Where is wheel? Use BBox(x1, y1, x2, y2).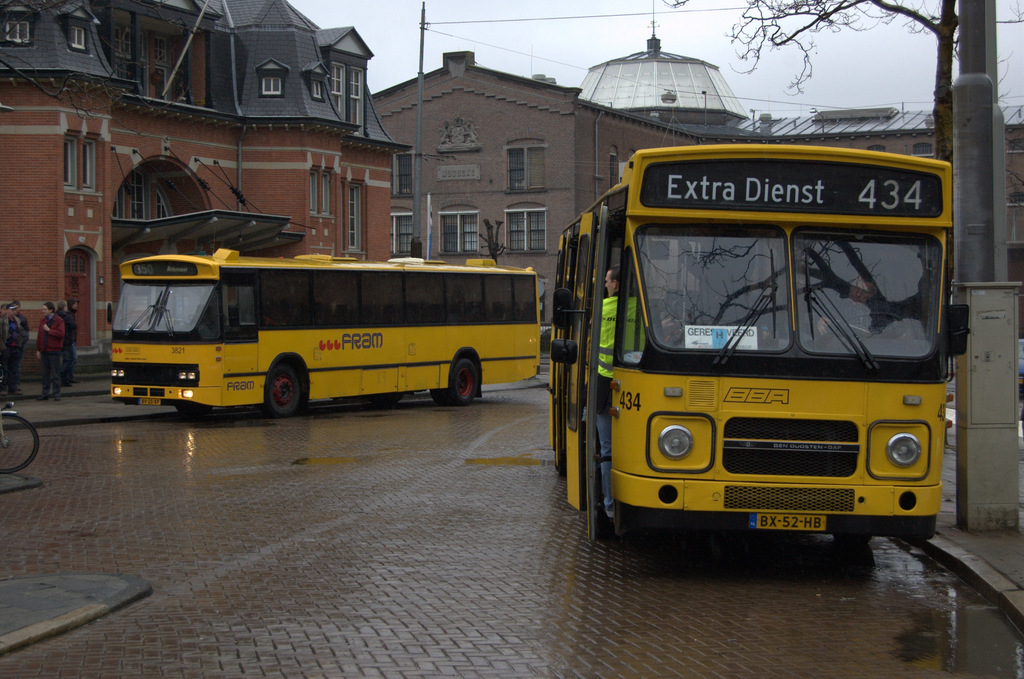
BBox(835, 534, 872, 544).
